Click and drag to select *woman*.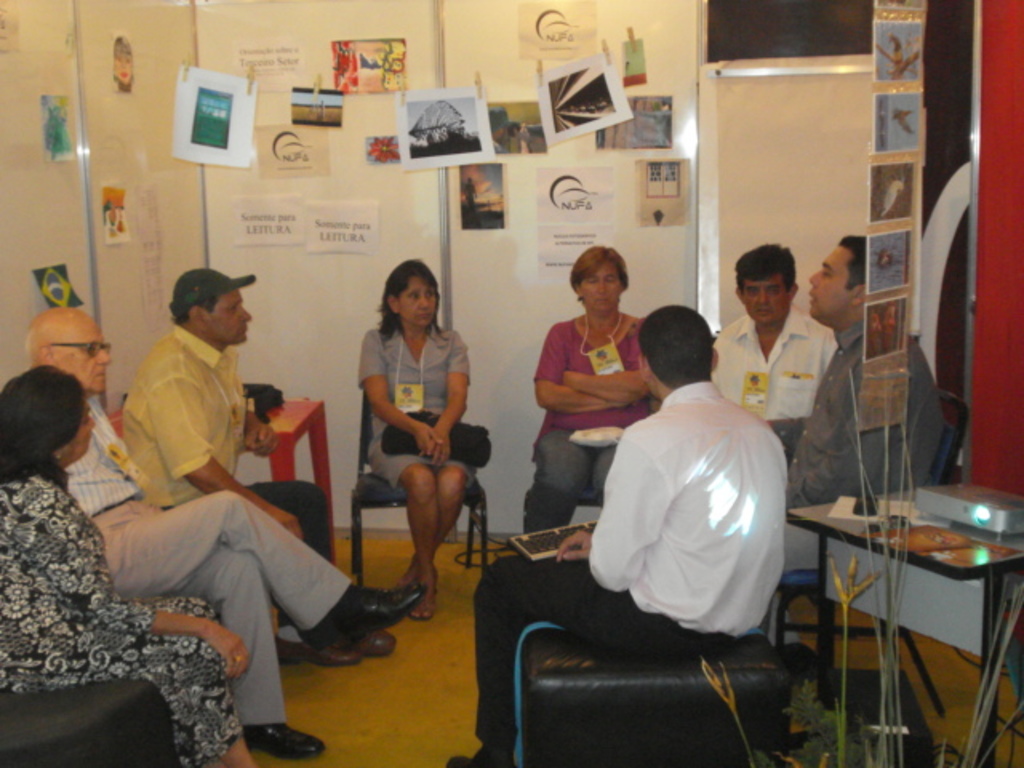
Selection: locate(3, 374, 272, 766).
